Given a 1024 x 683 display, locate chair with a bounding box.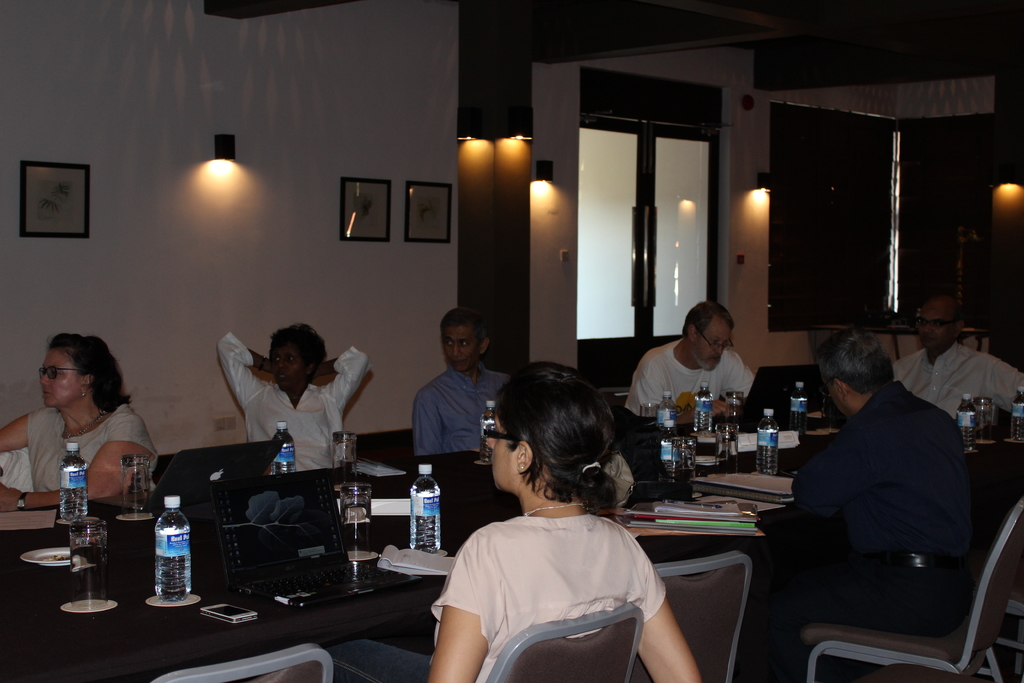
Located: 486:602:645:682.
